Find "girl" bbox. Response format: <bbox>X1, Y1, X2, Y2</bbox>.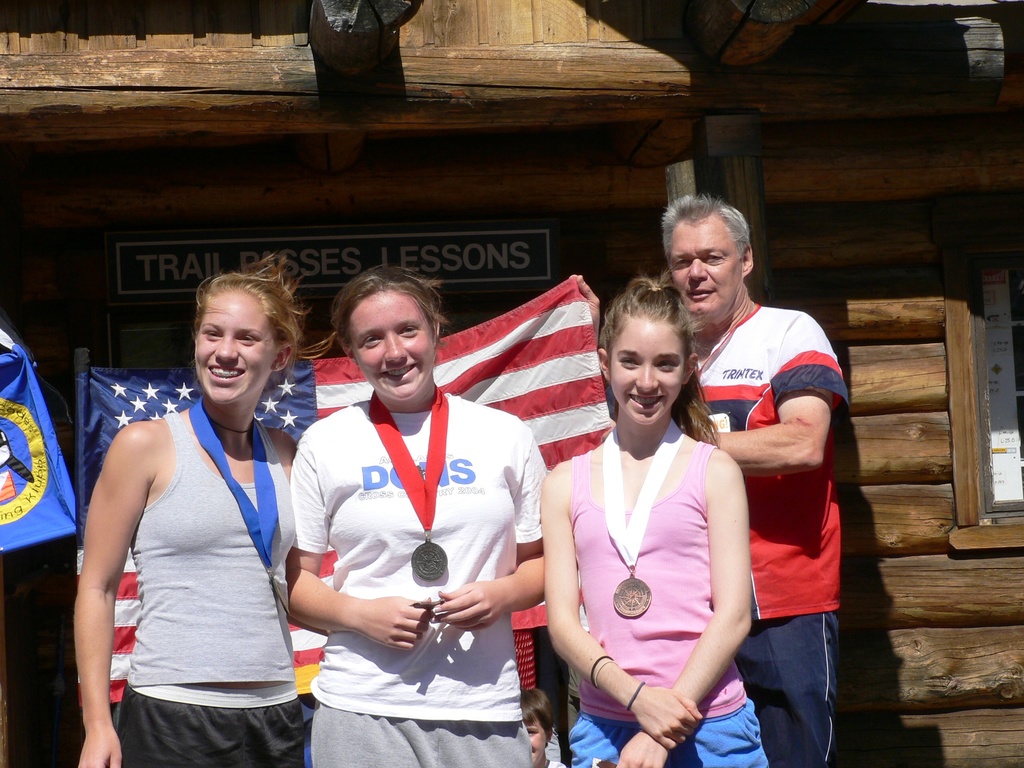
<bbox>69, 241, 302, 767</bbox>.
